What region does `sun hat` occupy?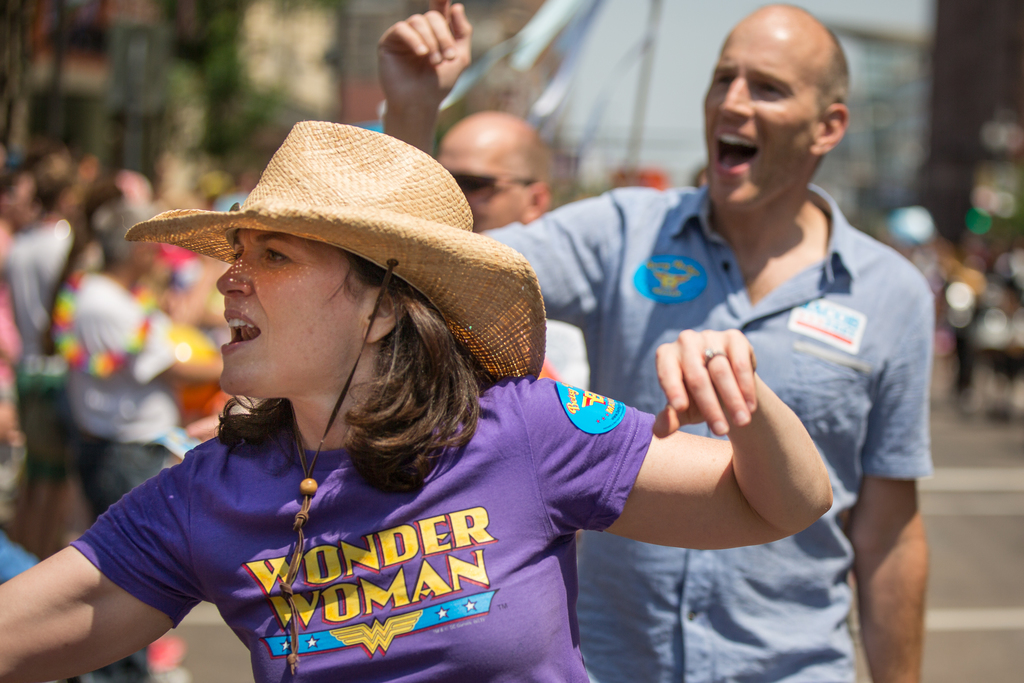
118, 120, 554, 397.
